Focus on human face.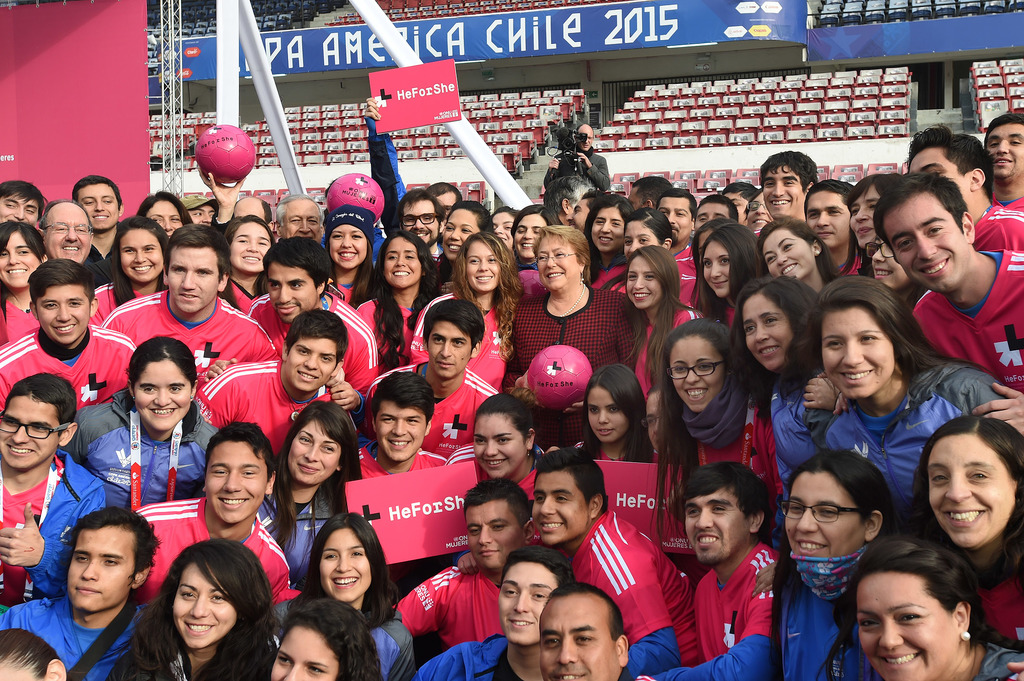
Focused at Rect(286, 420, 341, 486).
